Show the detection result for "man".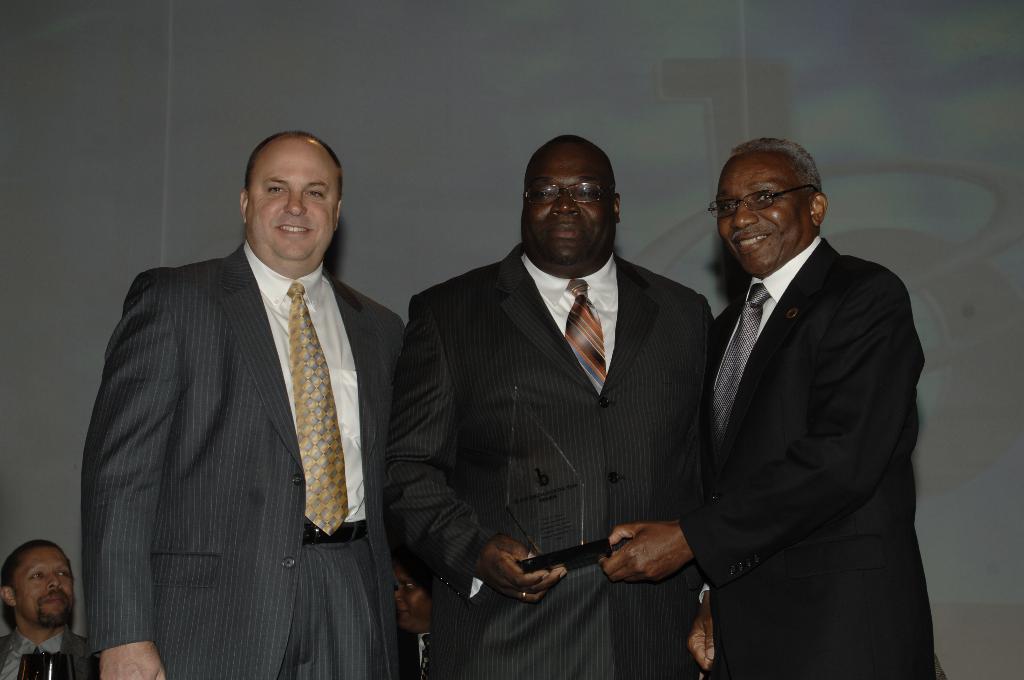
595/134/947/679.
